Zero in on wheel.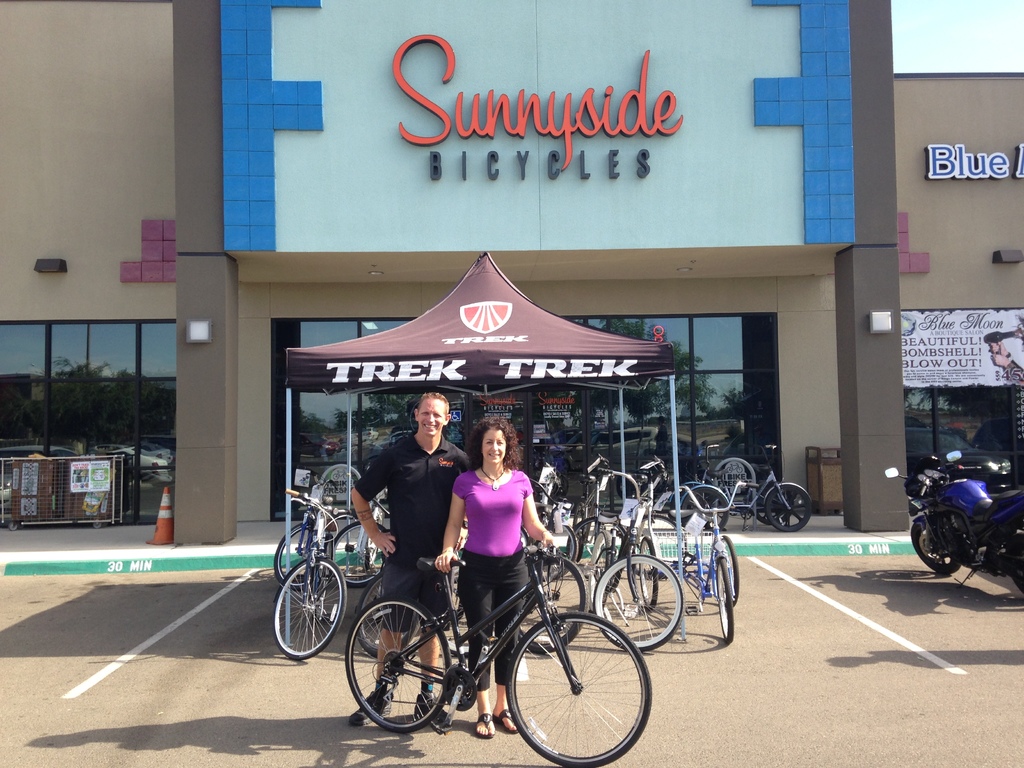
Zeroed in: (762,481,816,532).
